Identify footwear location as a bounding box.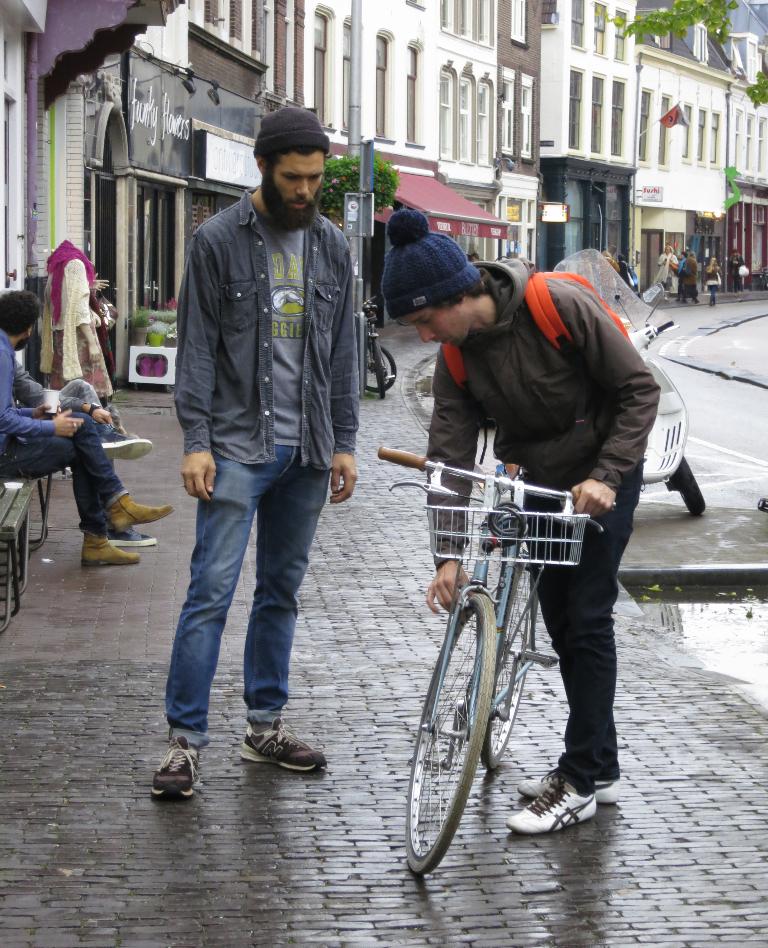
bbox=(108, 489, 174, 533).
